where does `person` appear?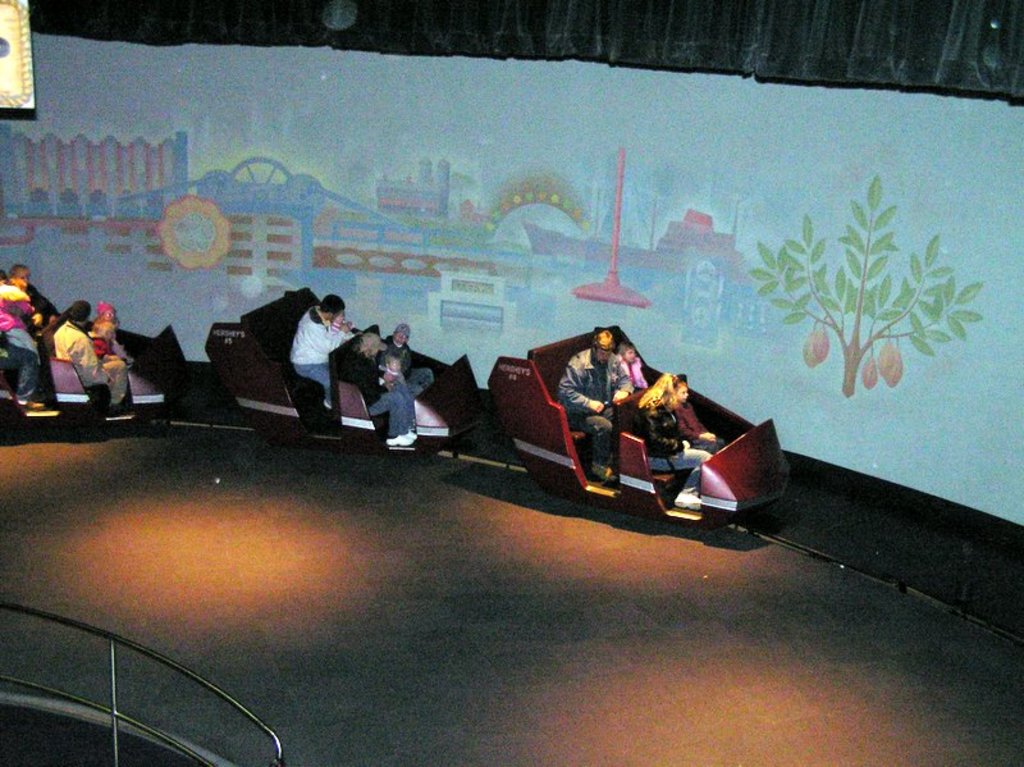
Appears at [left=335, top=330, right=420, bottom=453].
